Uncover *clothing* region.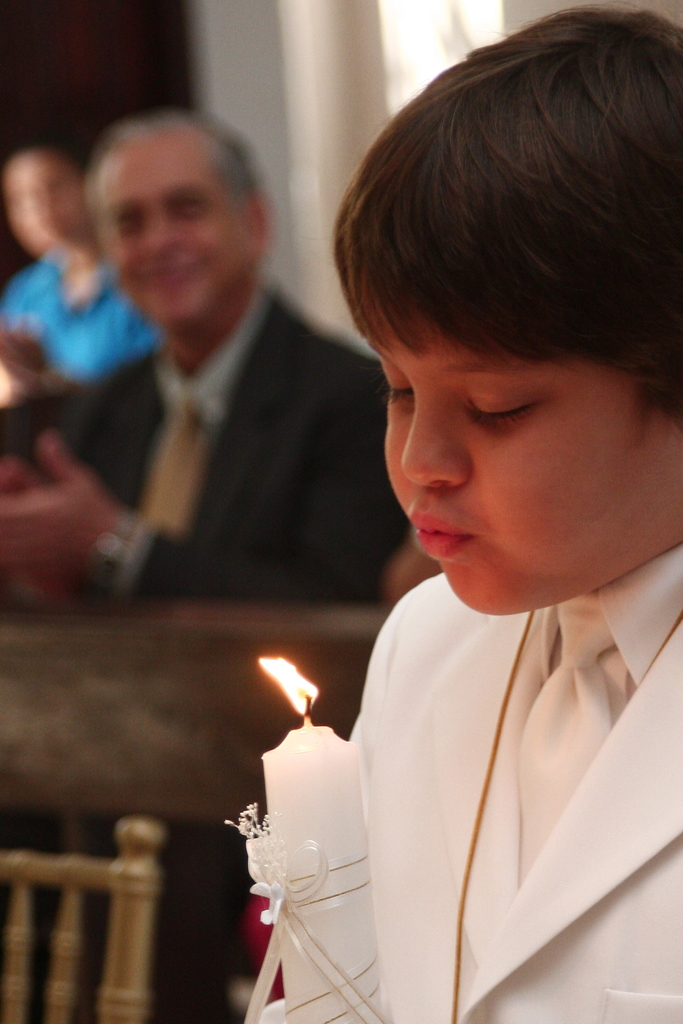
Uncovered: [left=0, top=255, right=173, bottom=384].
